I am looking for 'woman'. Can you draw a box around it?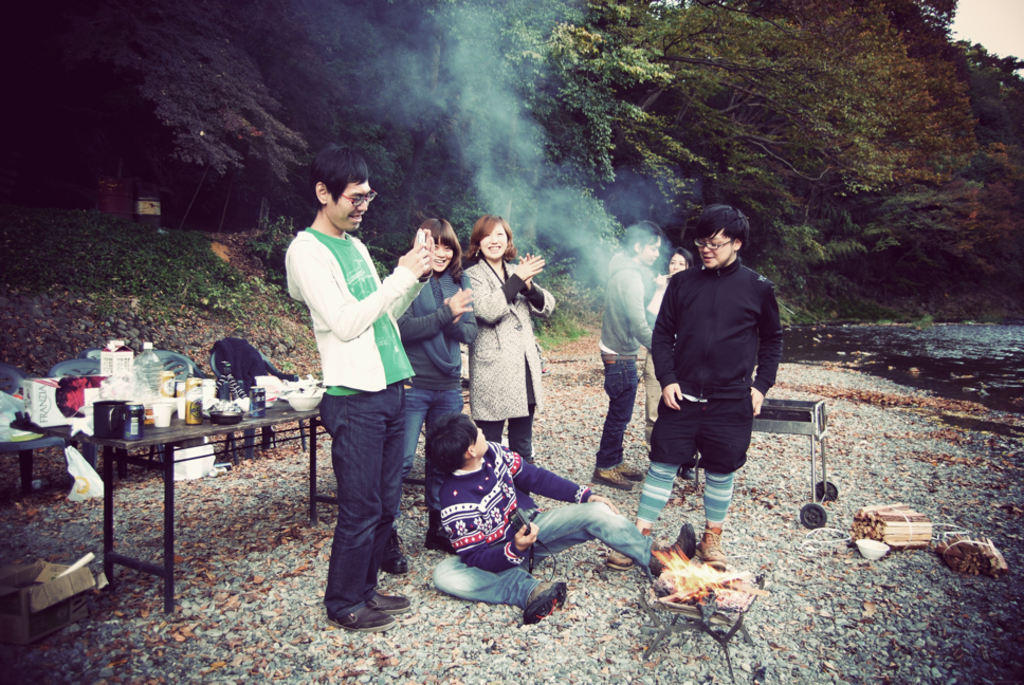
Sure, the bounding box is {"x1": 648, "y1": 246, "x2": 692, "y2": 447}.
